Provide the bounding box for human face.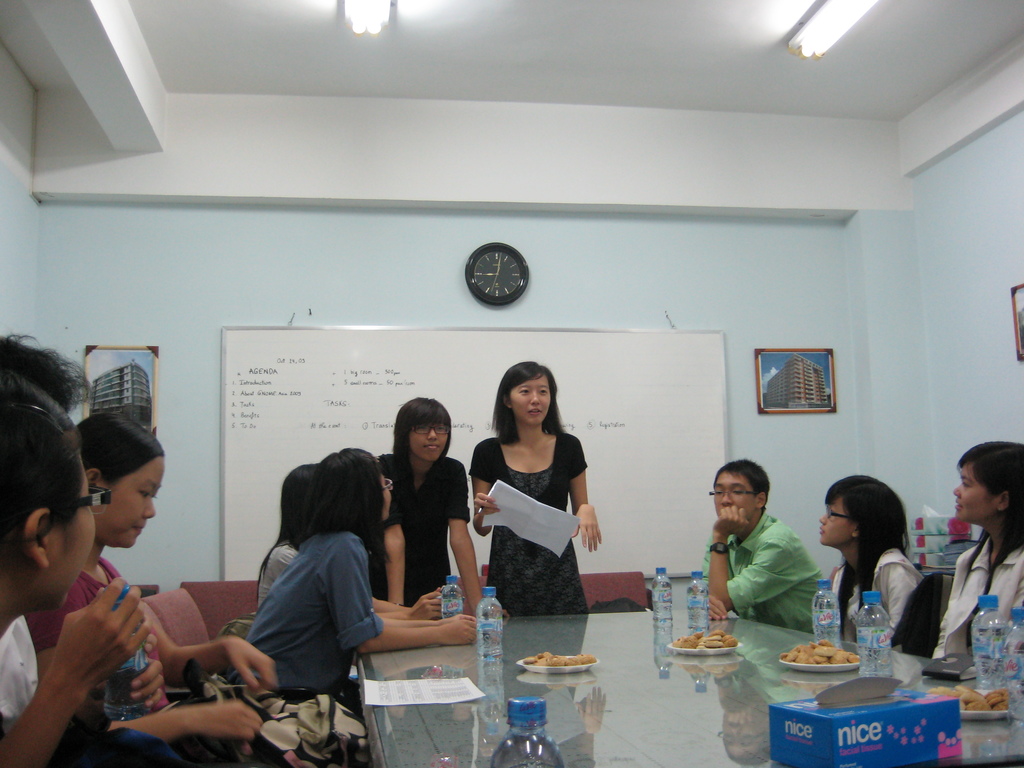
(92, 457, 164, 550).
